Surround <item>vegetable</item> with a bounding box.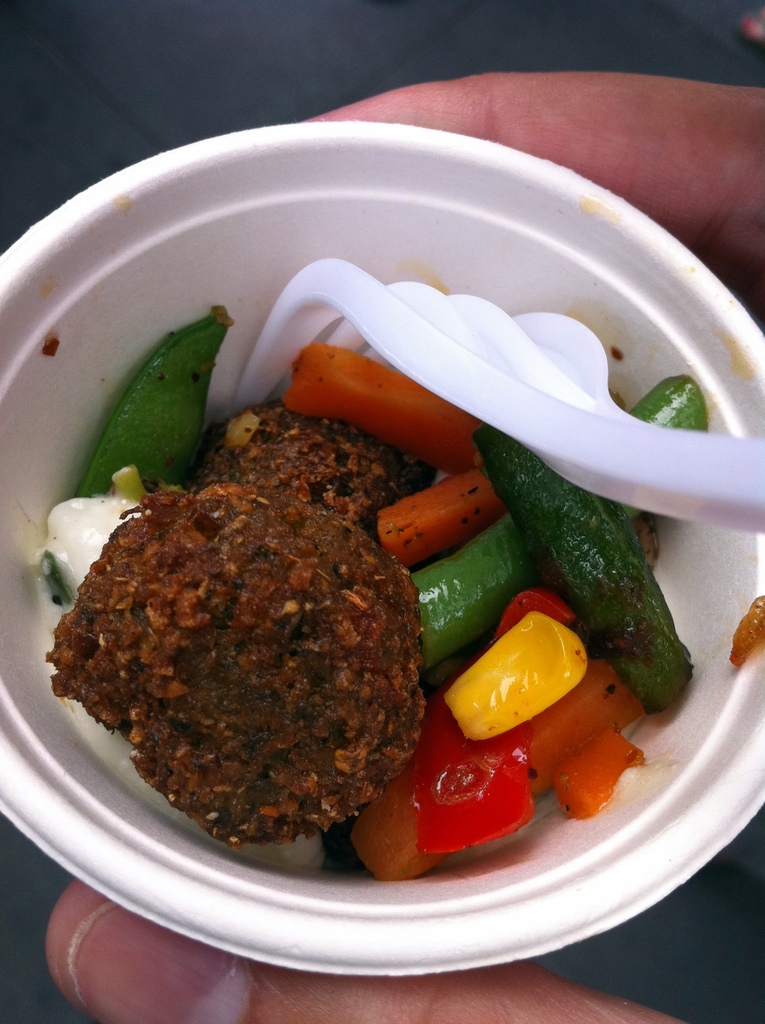
552 729 645 824.
